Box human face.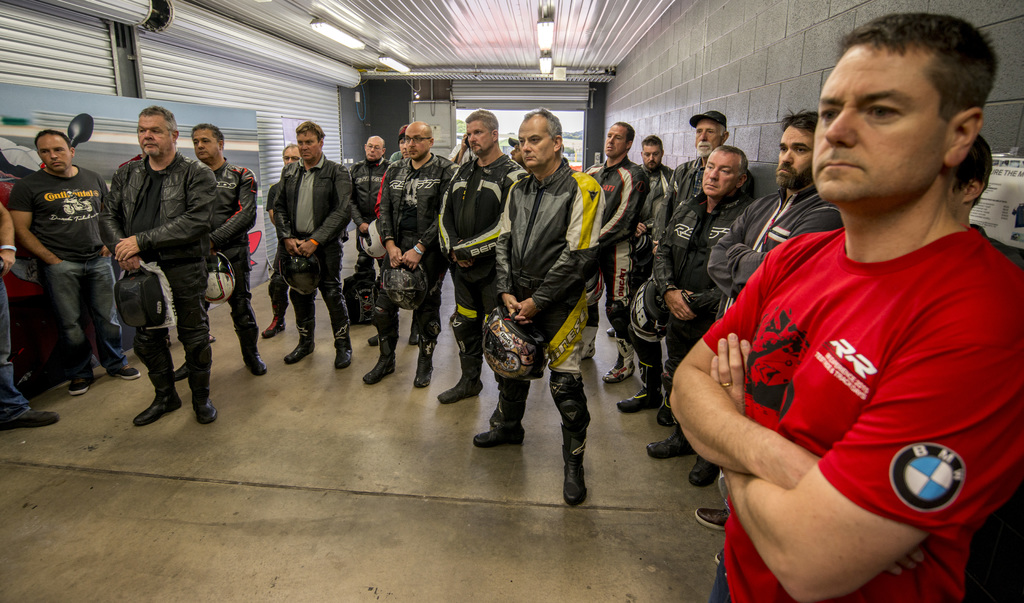
bbox(472, 119, 489, 157).
